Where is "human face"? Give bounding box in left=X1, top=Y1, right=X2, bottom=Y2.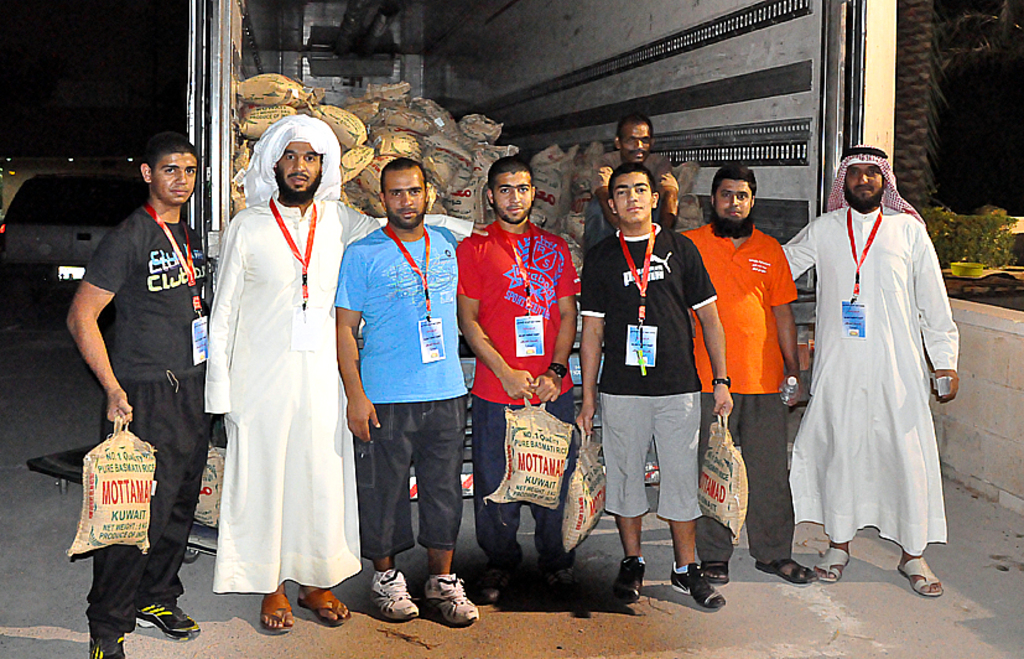
left=385, top=170, right=423, bottom=224.
